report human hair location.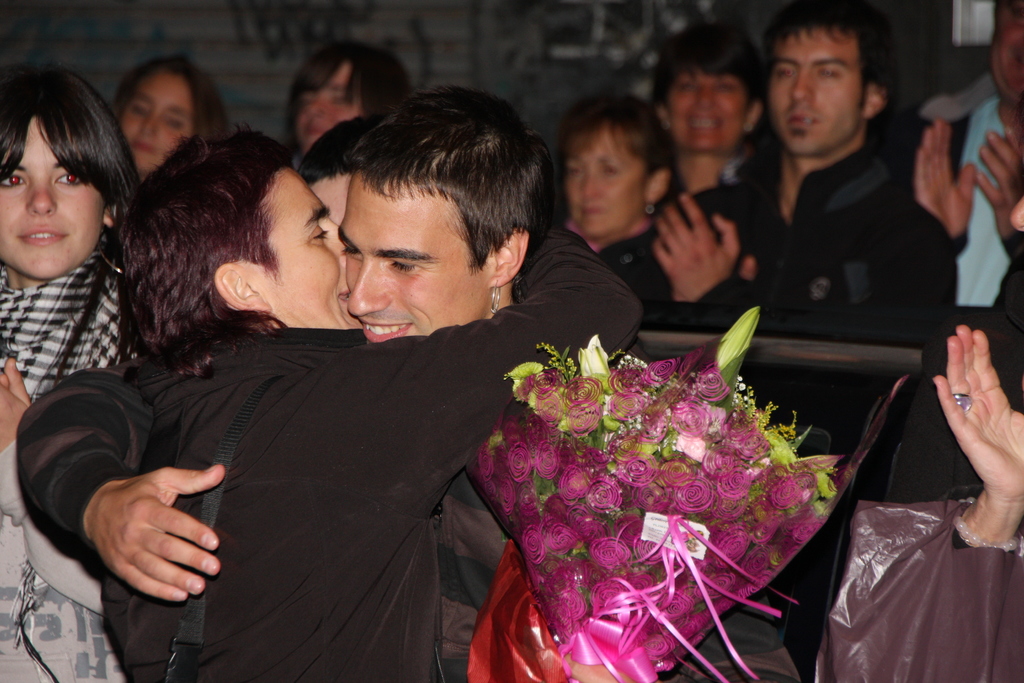
Report: 286 37 410 158.
